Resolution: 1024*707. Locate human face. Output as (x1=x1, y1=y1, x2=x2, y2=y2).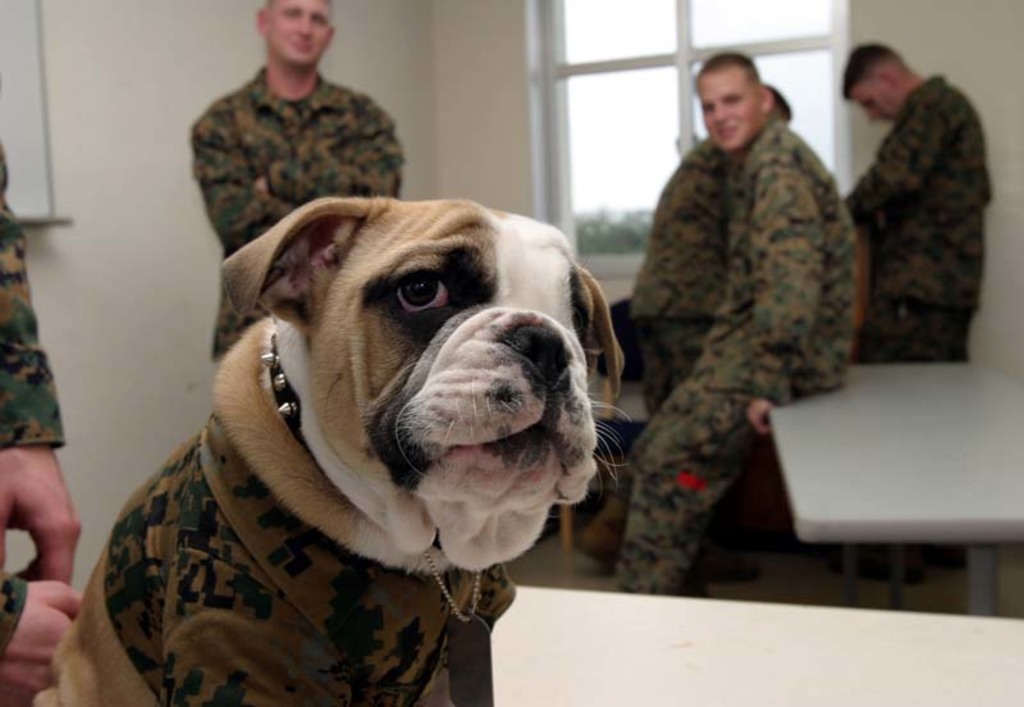
(x1=846, y1=76, x2=895, y2=117).
